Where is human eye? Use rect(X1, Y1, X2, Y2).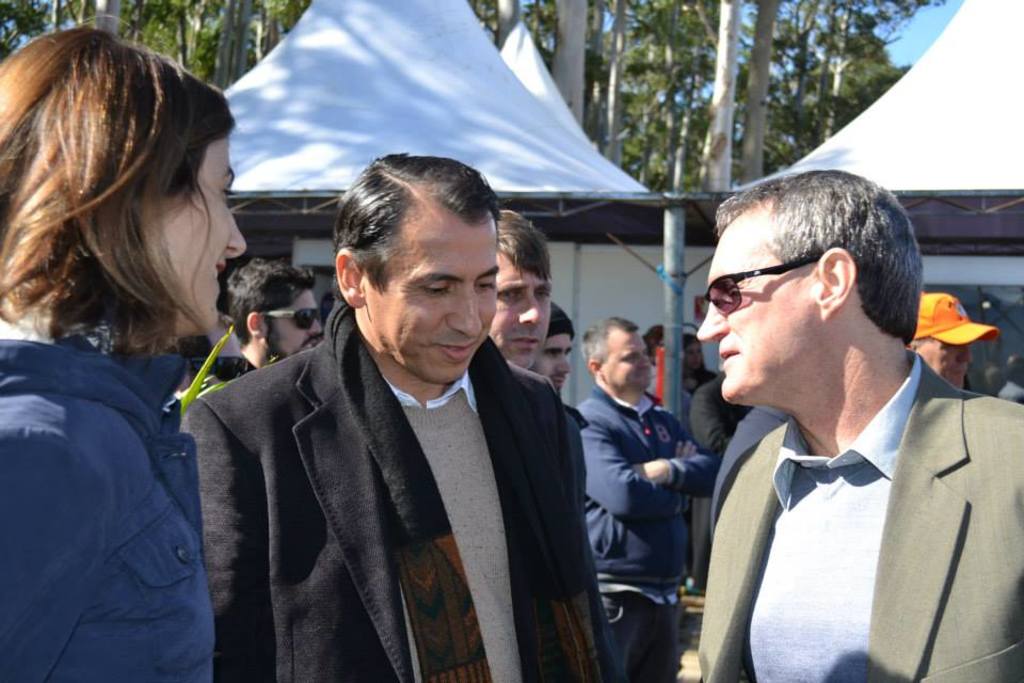
rect(646, 348, 653, 356).
